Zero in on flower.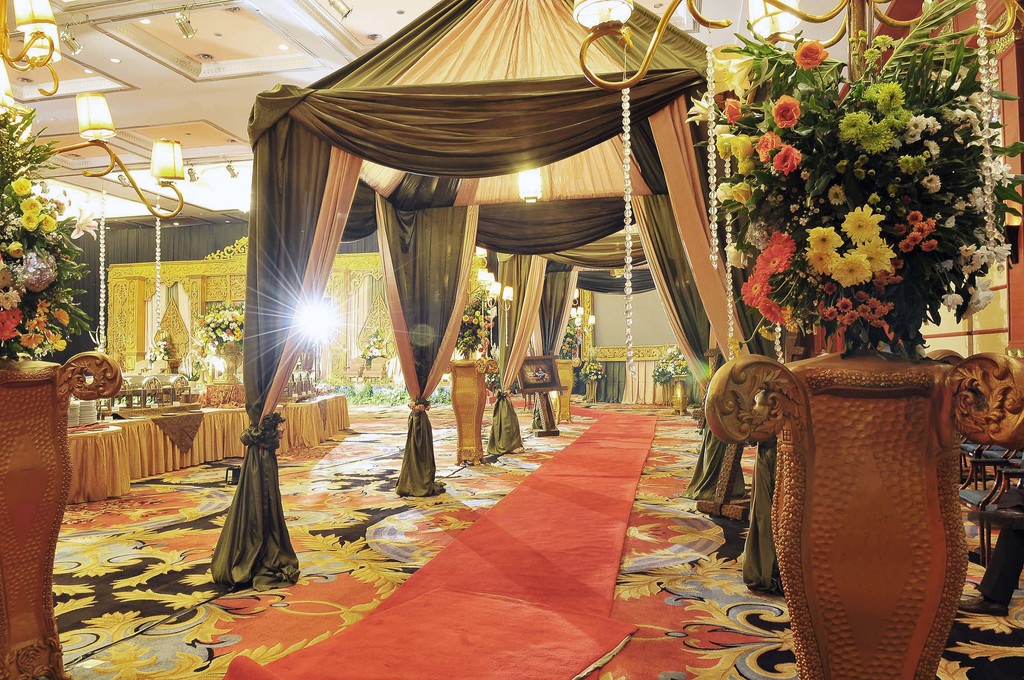
Zeroed in: x1=24 y1=334 x2=47 y2=353.
